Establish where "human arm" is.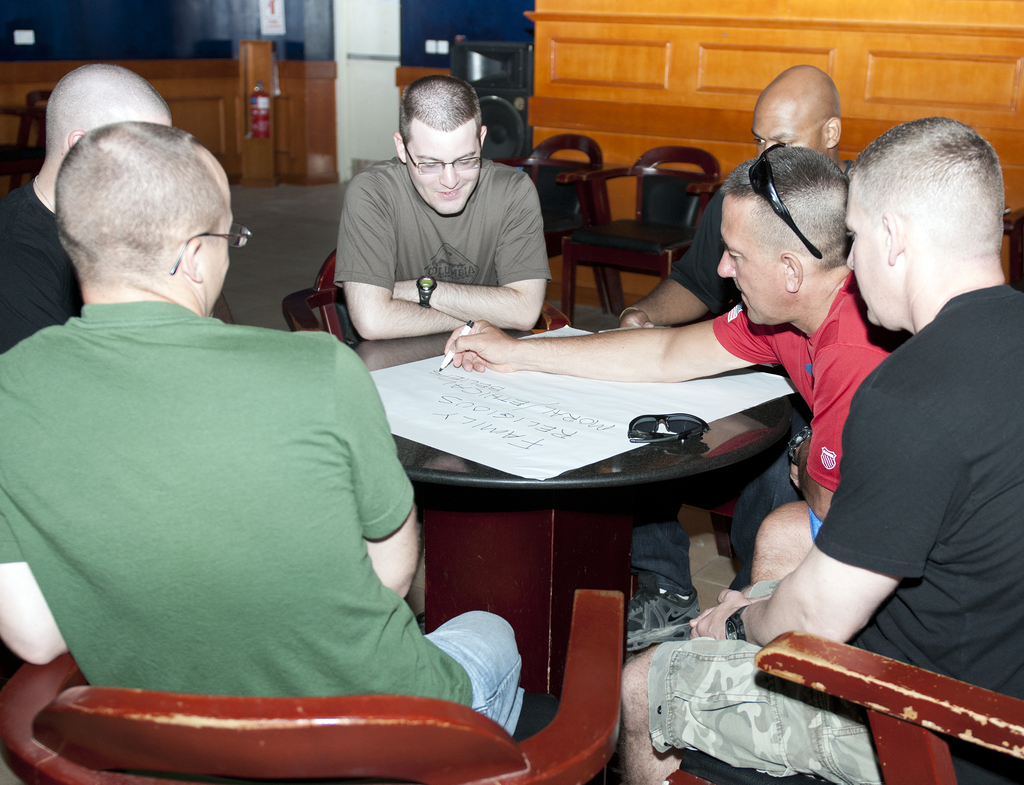
Established at x1=727, y1=369, x2=954, y2=654.
